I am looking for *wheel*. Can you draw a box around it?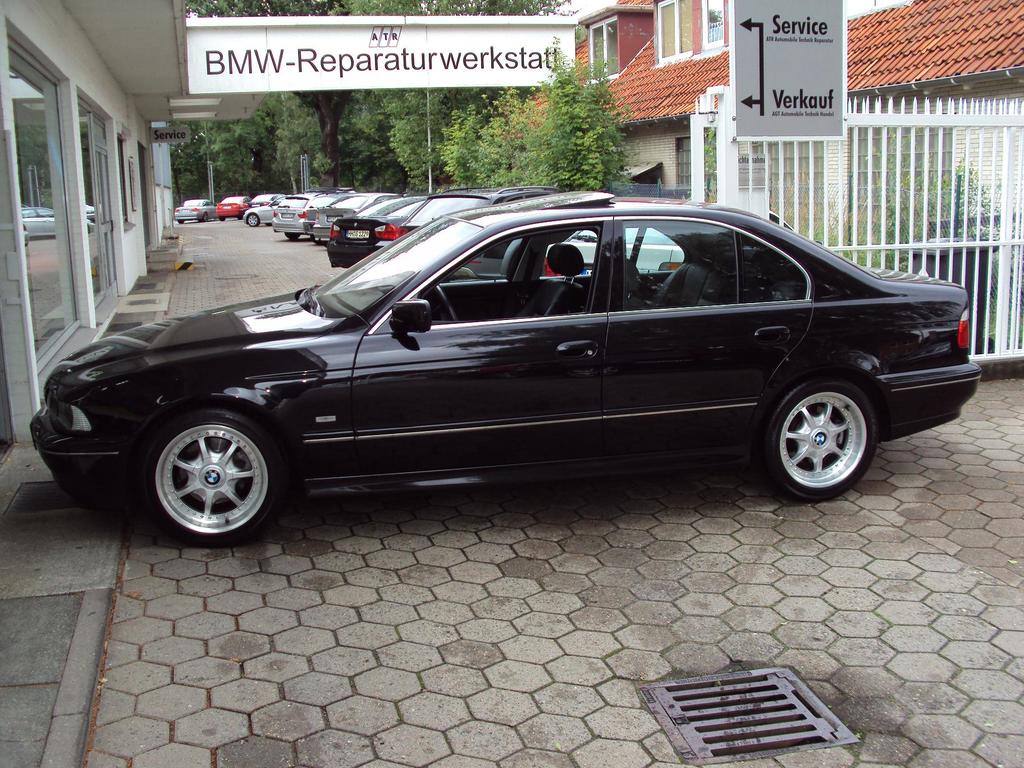
Sure, the bounding box is bbox=[201, 211, 209, 221].
